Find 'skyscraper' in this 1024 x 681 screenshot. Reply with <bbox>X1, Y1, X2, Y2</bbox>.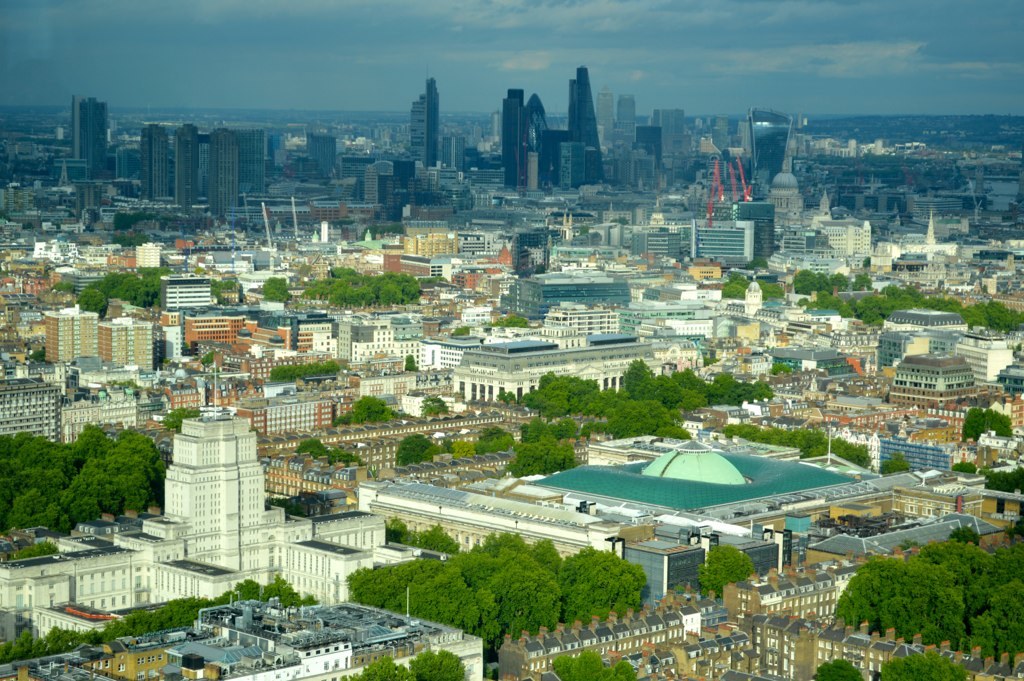
<bbox>502, 91, 522, 189</bbox>.
